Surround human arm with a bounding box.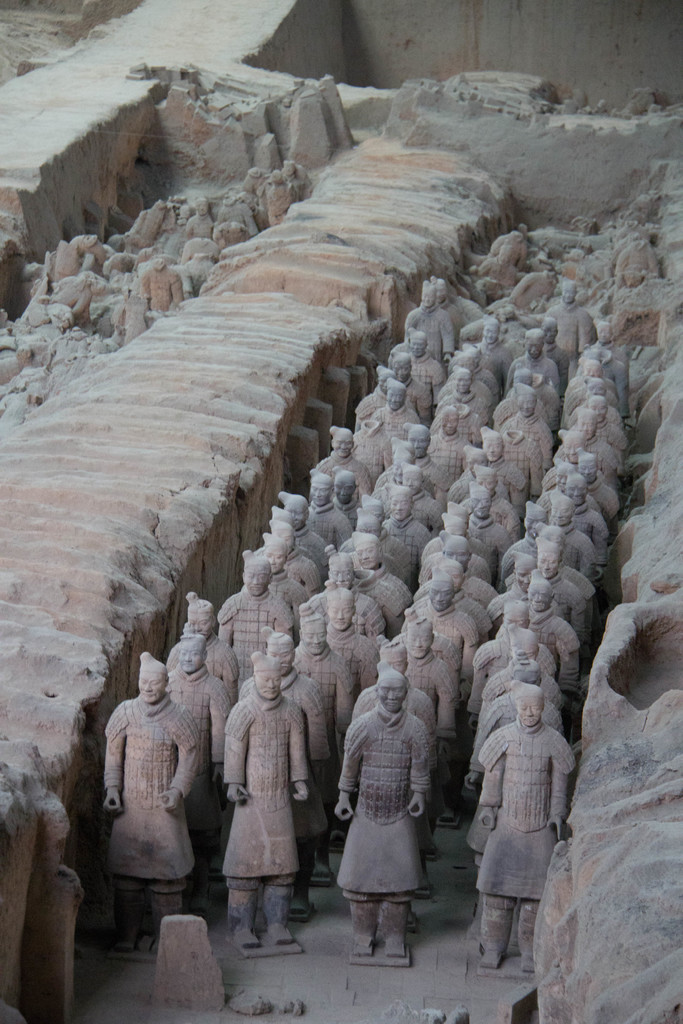
367, 601, 388, 634.
